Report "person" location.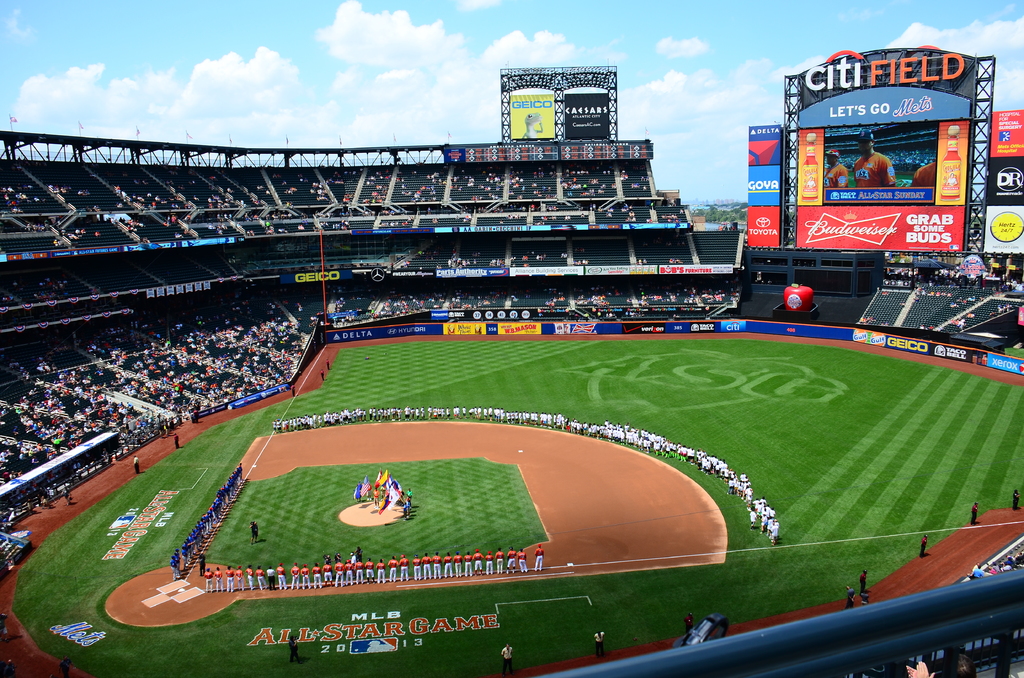
Report: (x1=325, y1=358, x2=329, y2=369).
